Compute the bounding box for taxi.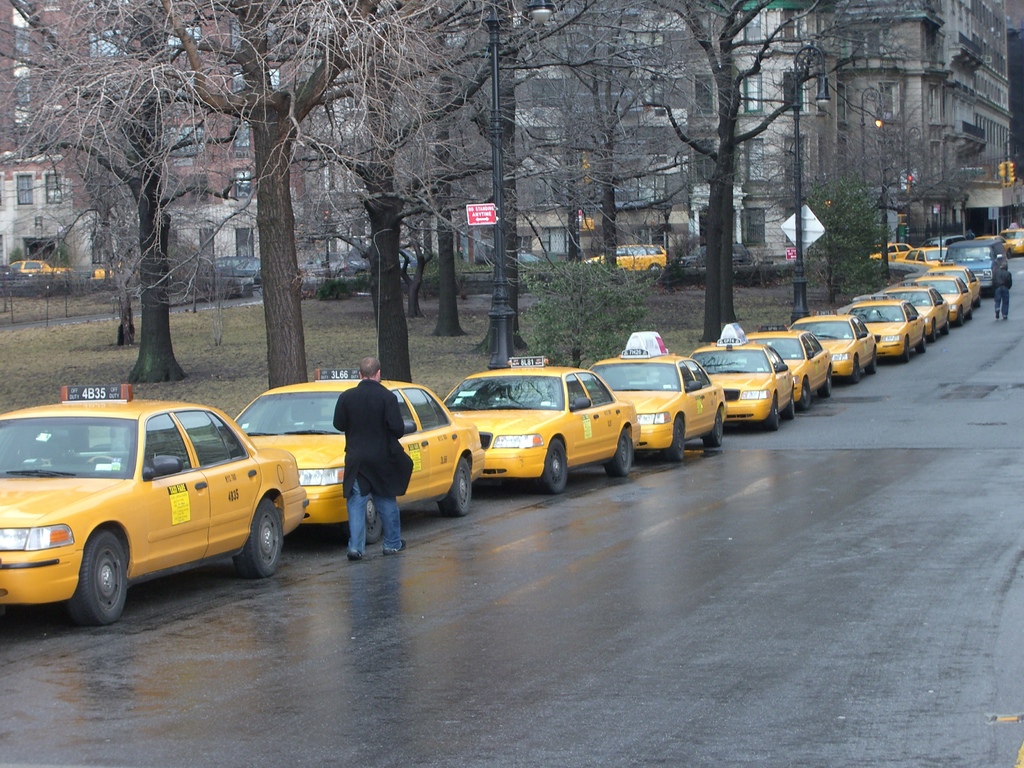
box=[998, 224, 1023, 259].
